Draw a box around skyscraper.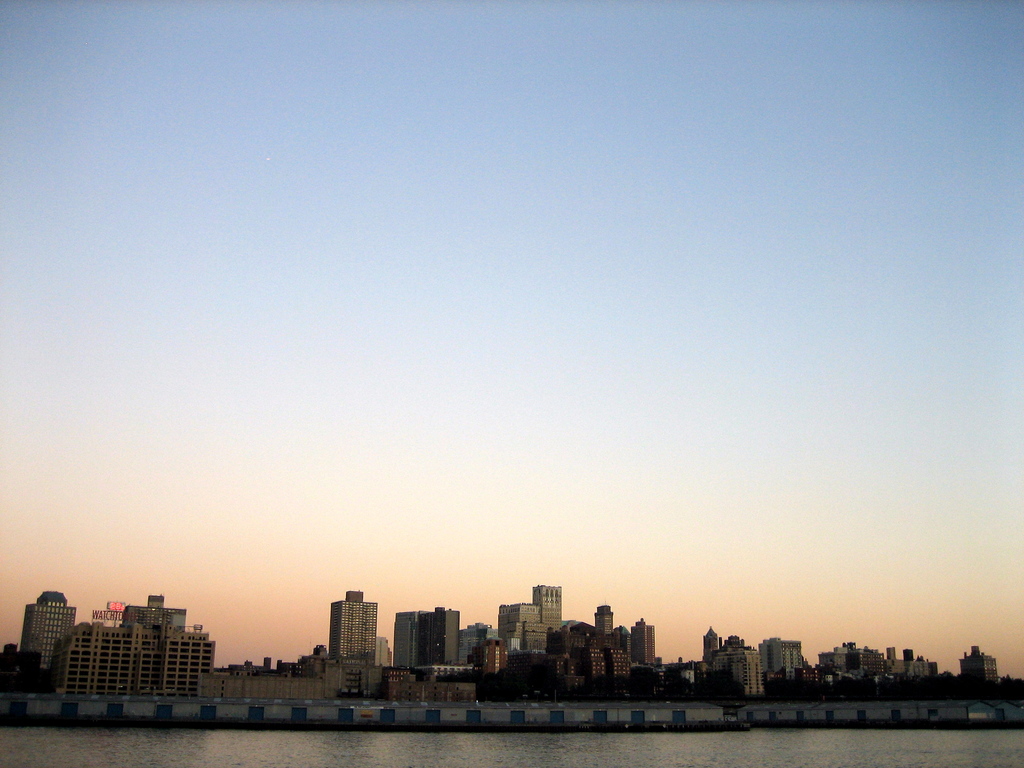
<box>628,616,659,667</box>.
